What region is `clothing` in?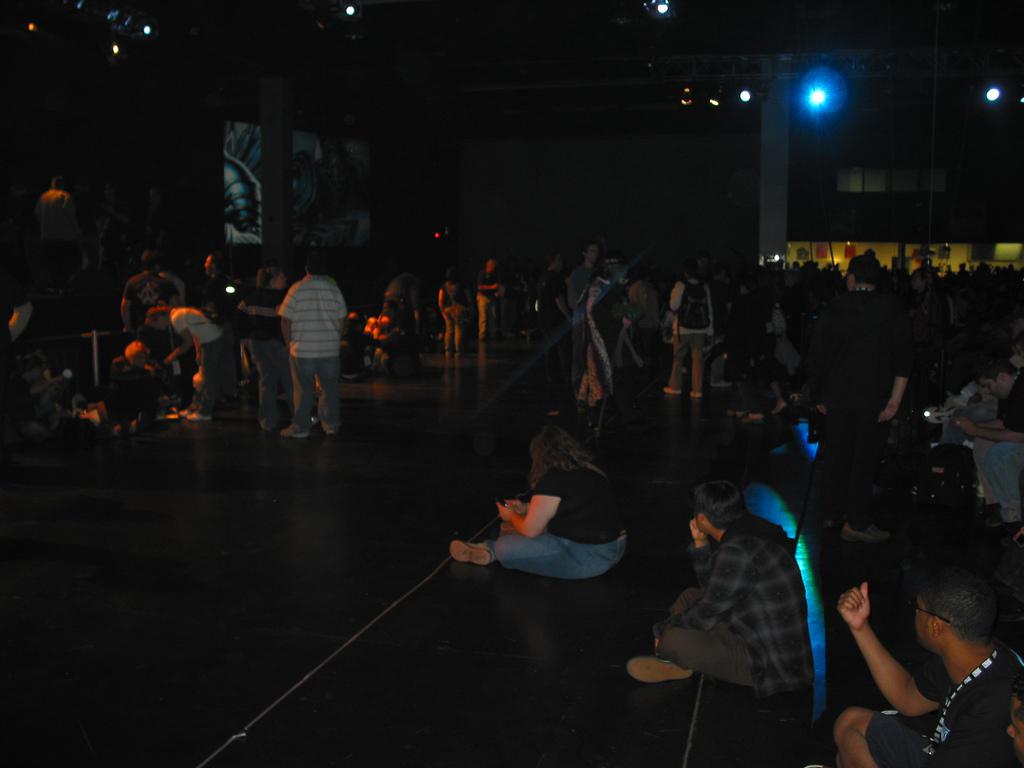
<bbox>564, 265, 608, 370</bbox>.
